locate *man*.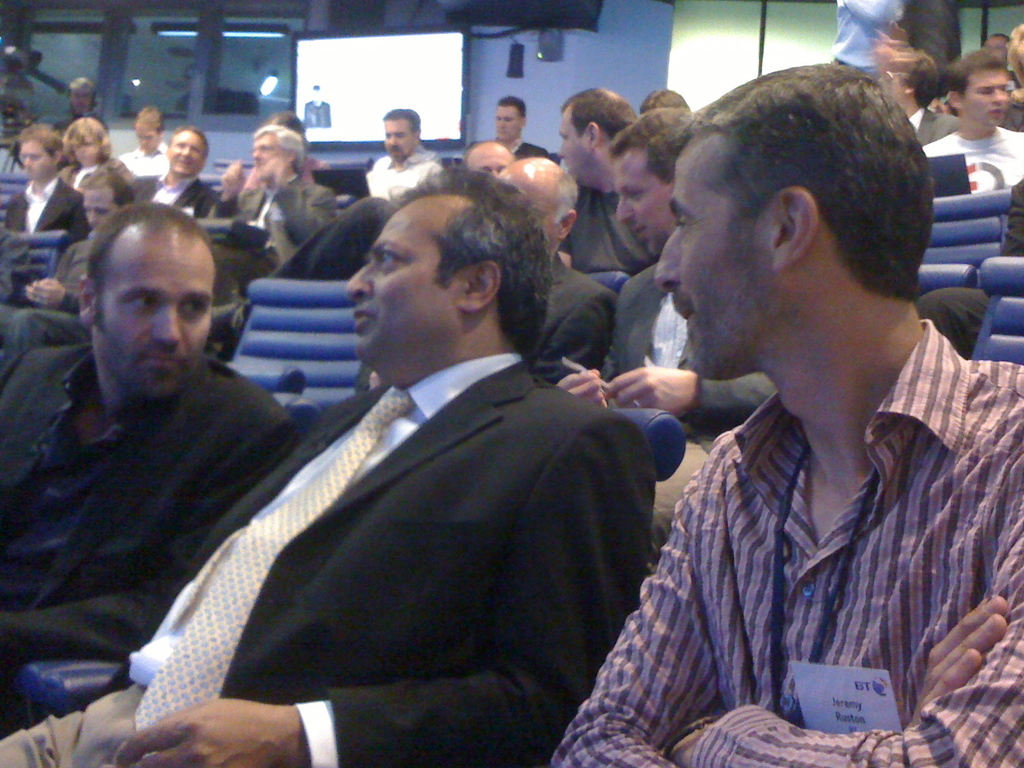
Bounding box: rect(543, 60, 1023, 767).
